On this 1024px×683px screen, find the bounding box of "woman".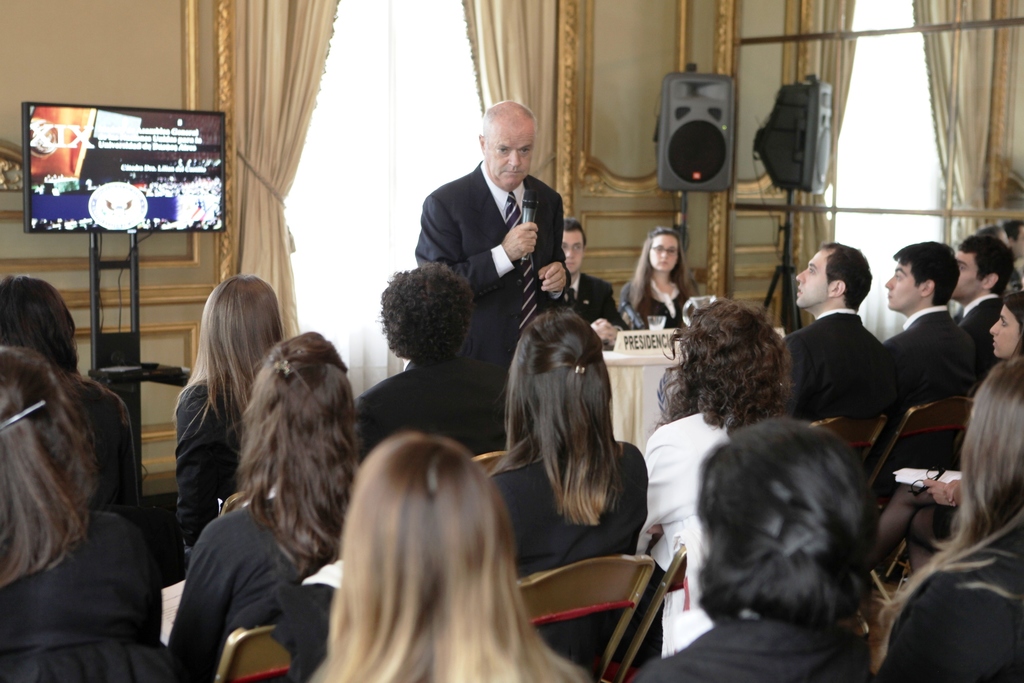
Bounding box: (636, 300, 795, 651).
